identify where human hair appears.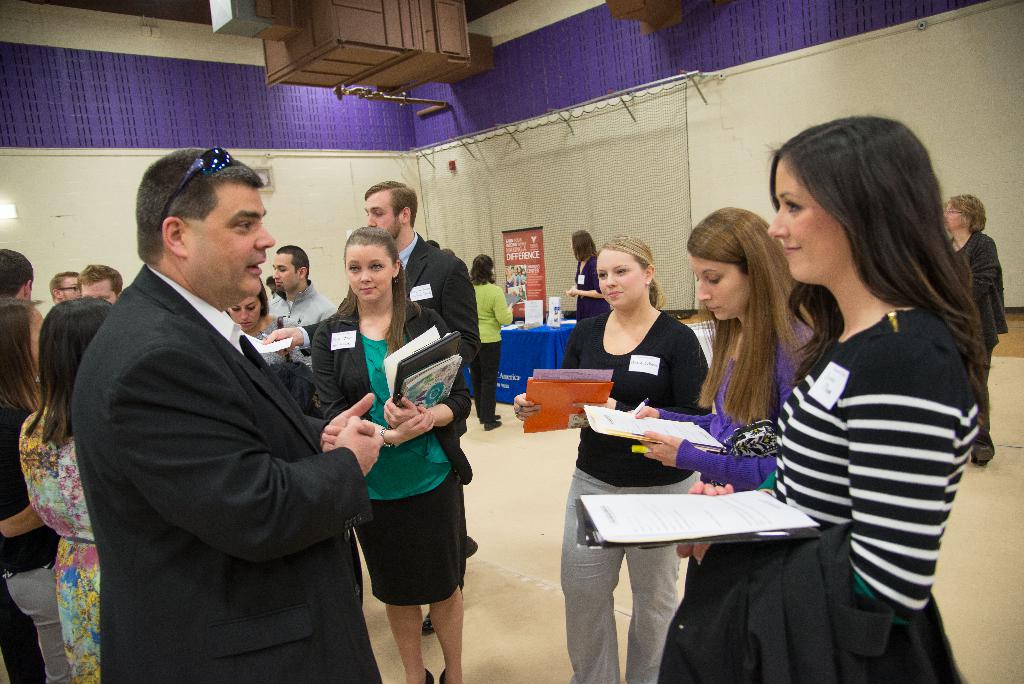
Appears at select_region(470, 252, 497, 285).
